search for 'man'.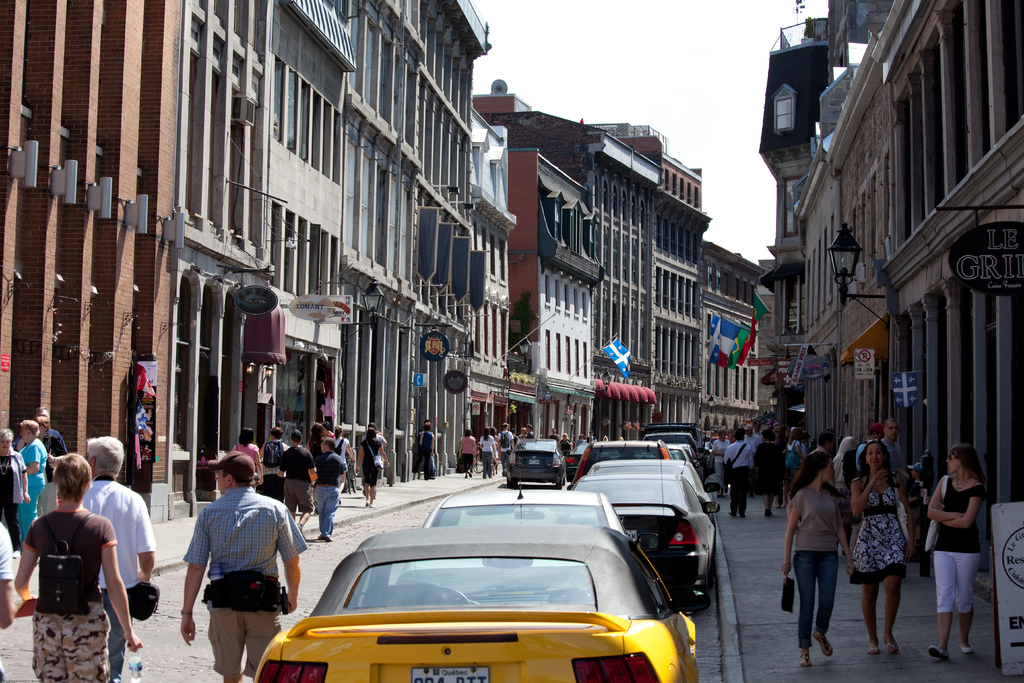
Found at 509/425/520/441.
